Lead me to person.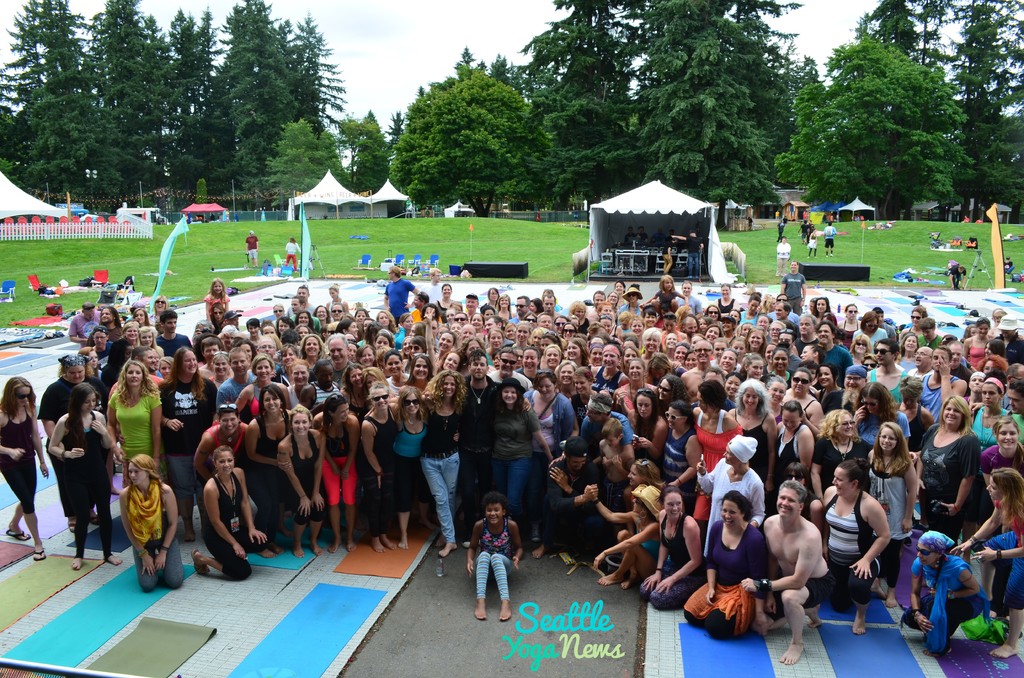
Lead to bbox=(620, 229, 640, 255).
